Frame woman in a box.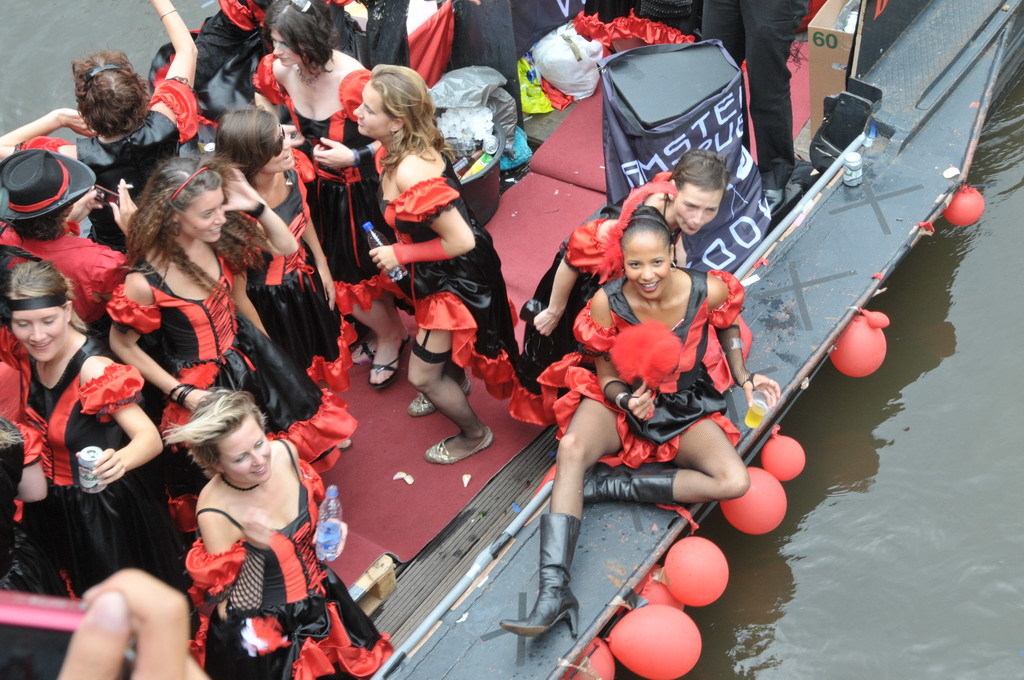
314,62,527,469.
